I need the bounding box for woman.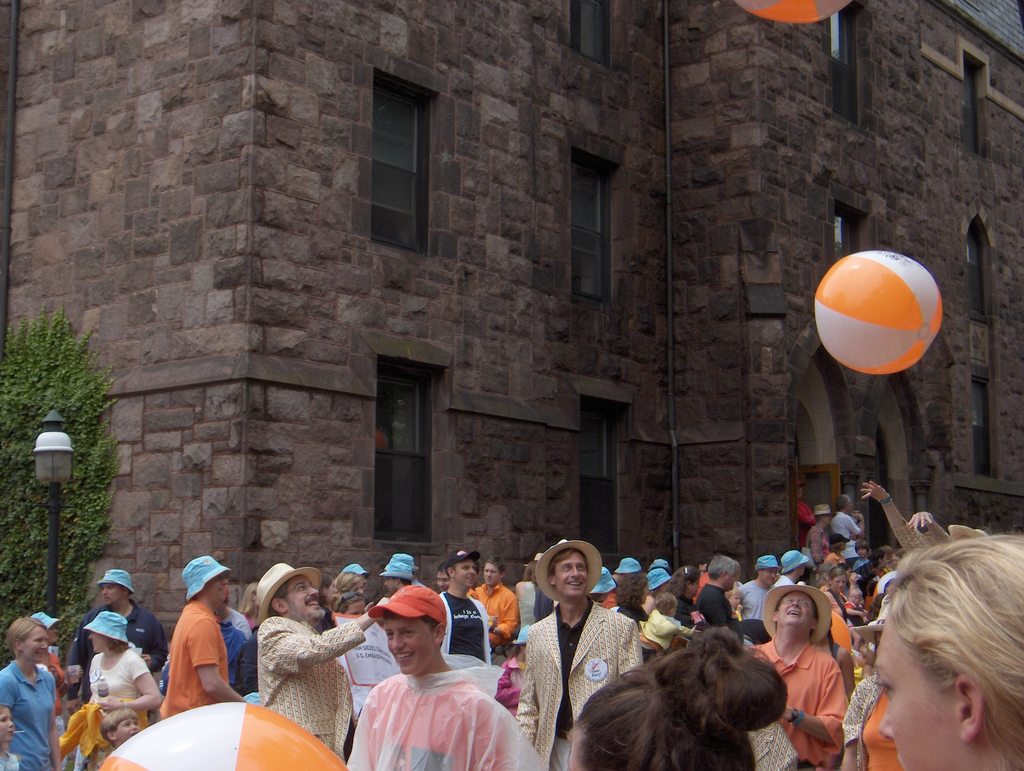
Here it is: bbox(336, 571, 367, 594).
